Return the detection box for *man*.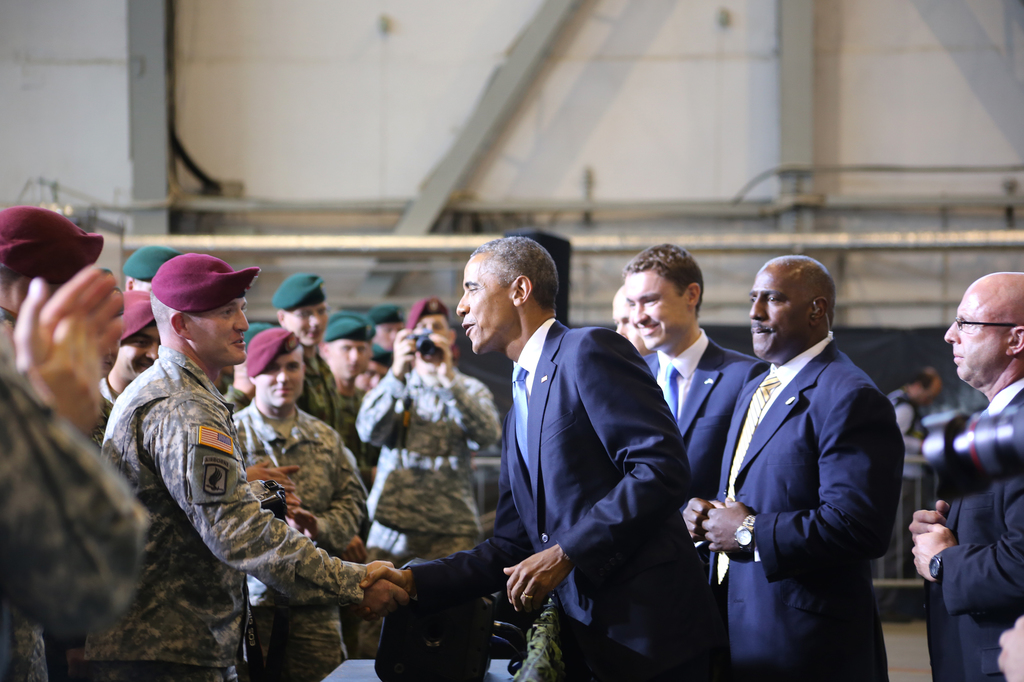
rect(317, 310, 375, 456).
